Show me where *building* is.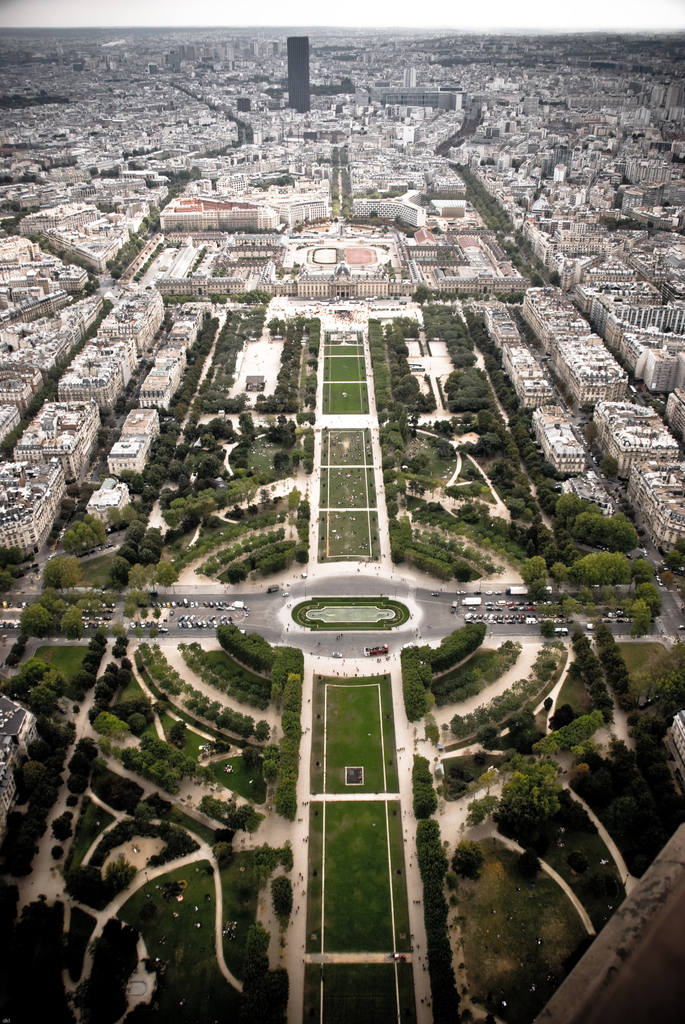
*building* is at pyautogui.locateOnScreen(1, 687, 36, 818).
